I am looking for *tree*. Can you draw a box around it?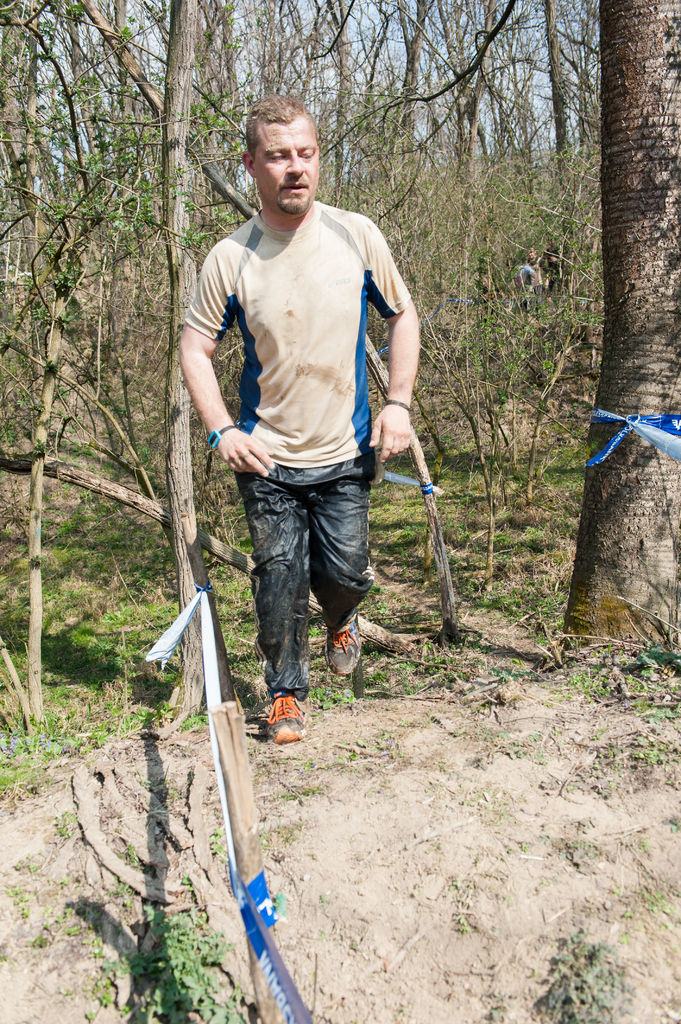
Sure, the bounding box is {"x1": 0, "y1": 0, "x2": 343, "y2": 714}.
